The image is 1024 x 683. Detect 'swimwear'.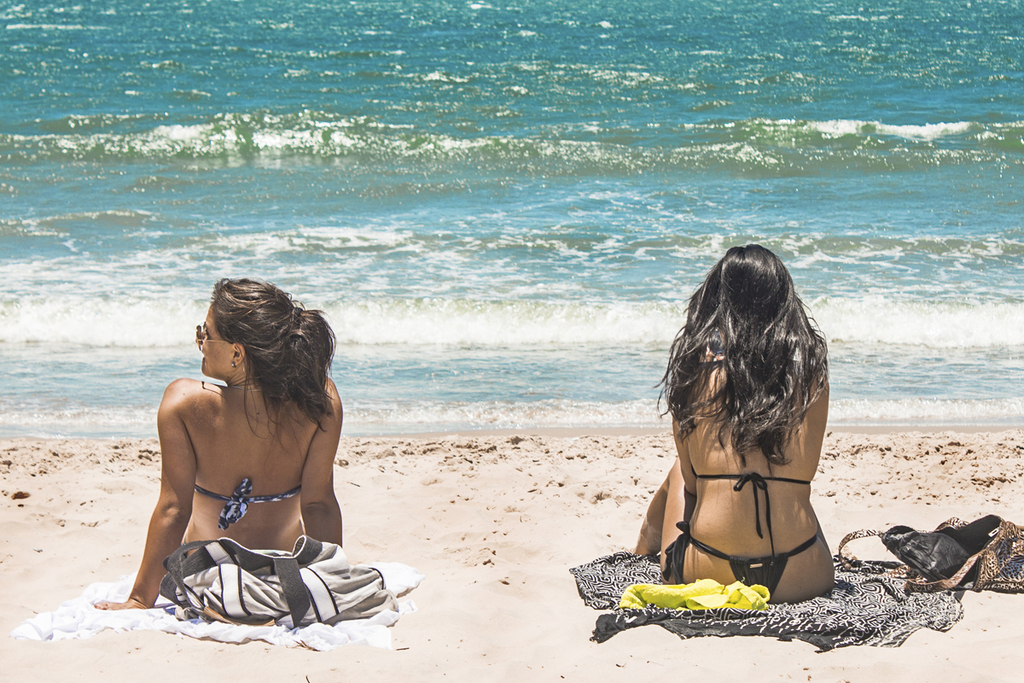
Detection: [193, 474, 304, 527].
